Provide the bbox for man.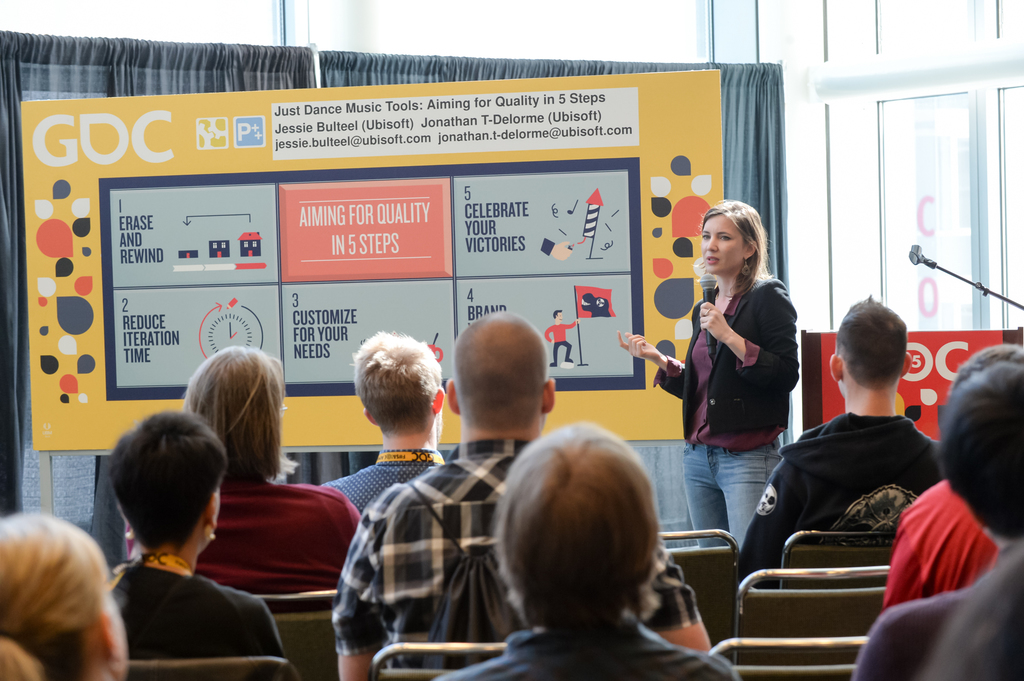
locate(330, 306, 711, 680).
